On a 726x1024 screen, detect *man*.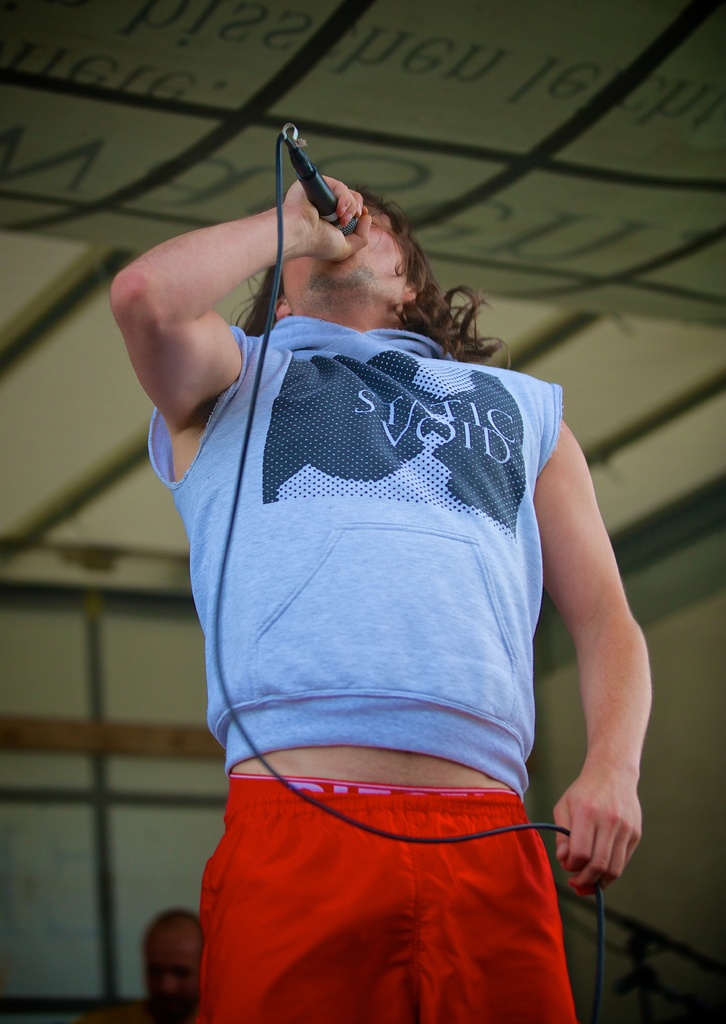
(112,118,660,1023).
